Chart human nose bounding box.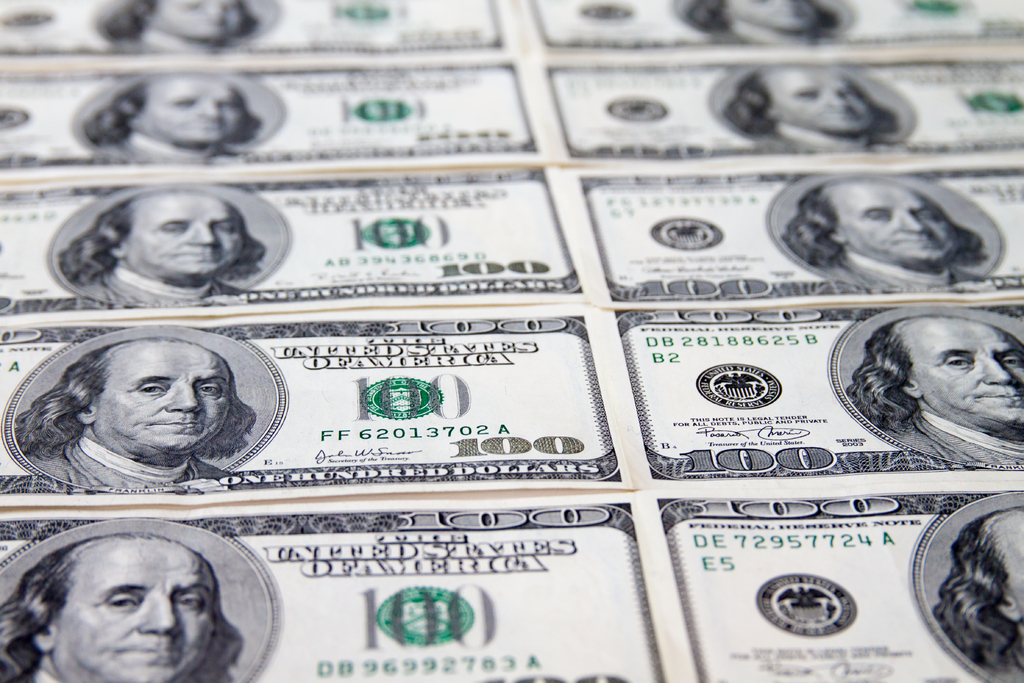
Charted: left=895, top=217, right=926, bottom=233.
